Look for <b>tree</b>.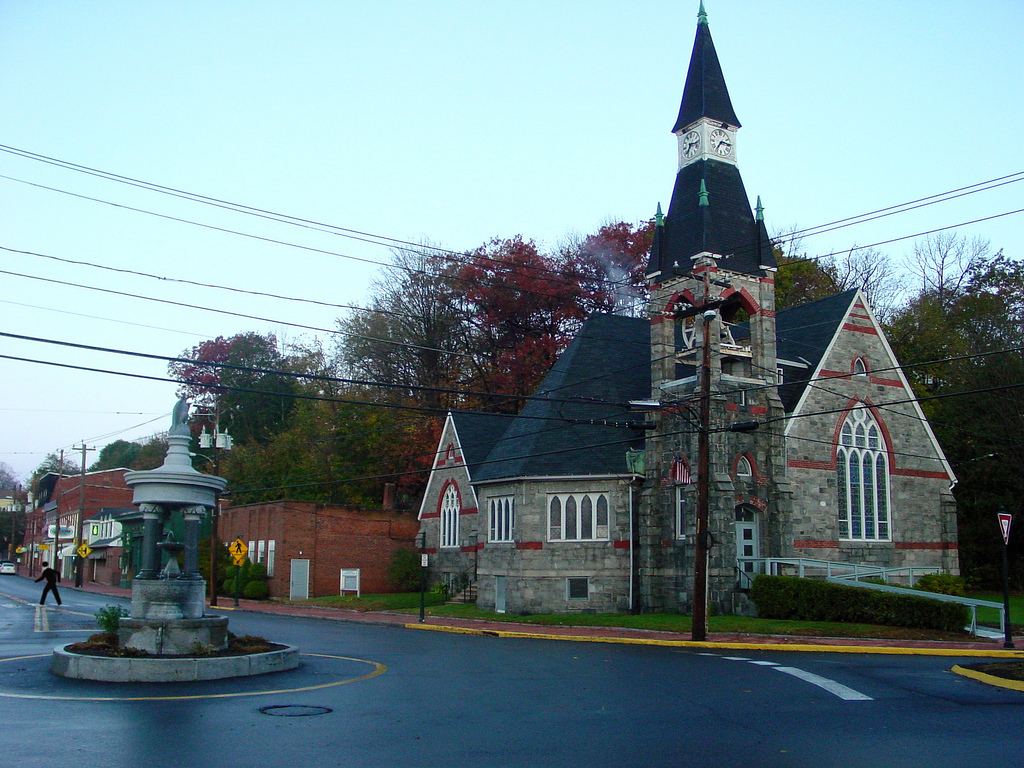
Found: {"left": 151, "top": 315, "right": 307, "bottom": 465}.
